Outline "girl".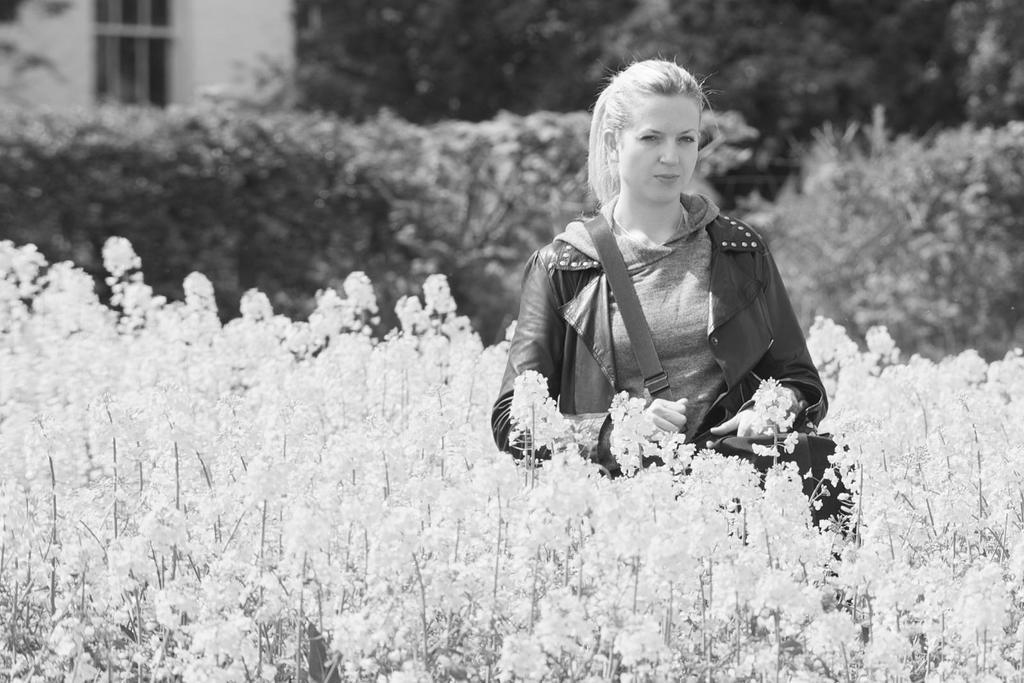
Outline: region(488, 50, 858, 549).
